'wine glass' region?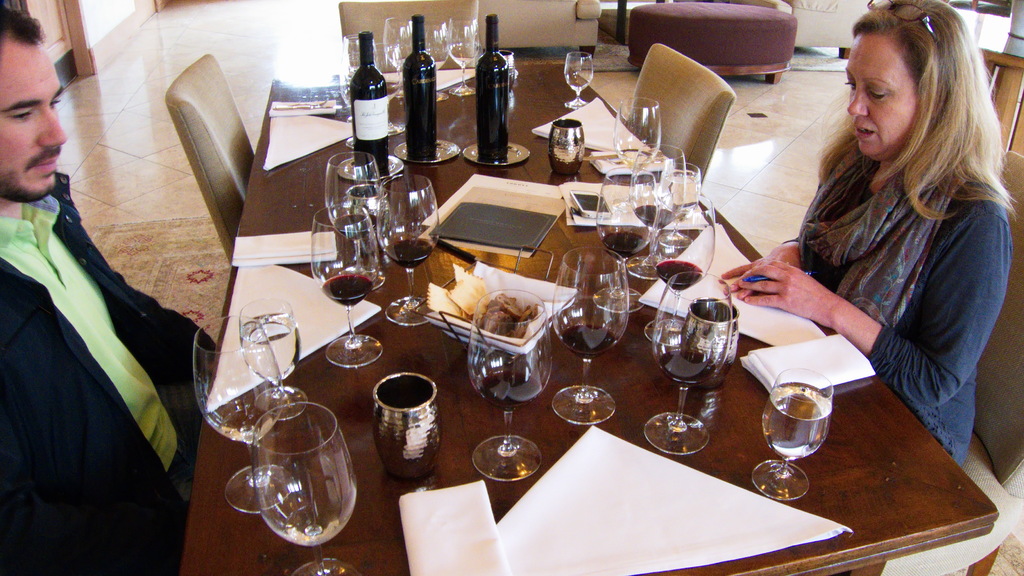
<bbox>324, 151, 388, 291</bbox>
